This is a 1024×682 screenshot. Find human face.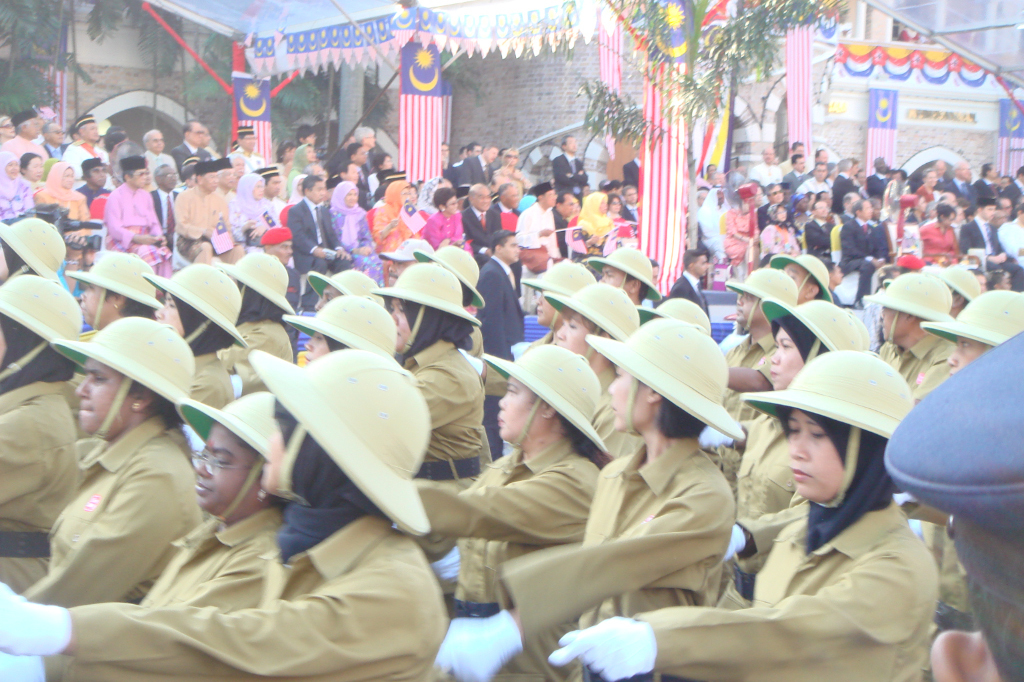
Bounding box: (x1=893, y1=170, x2=900, y2=178).
